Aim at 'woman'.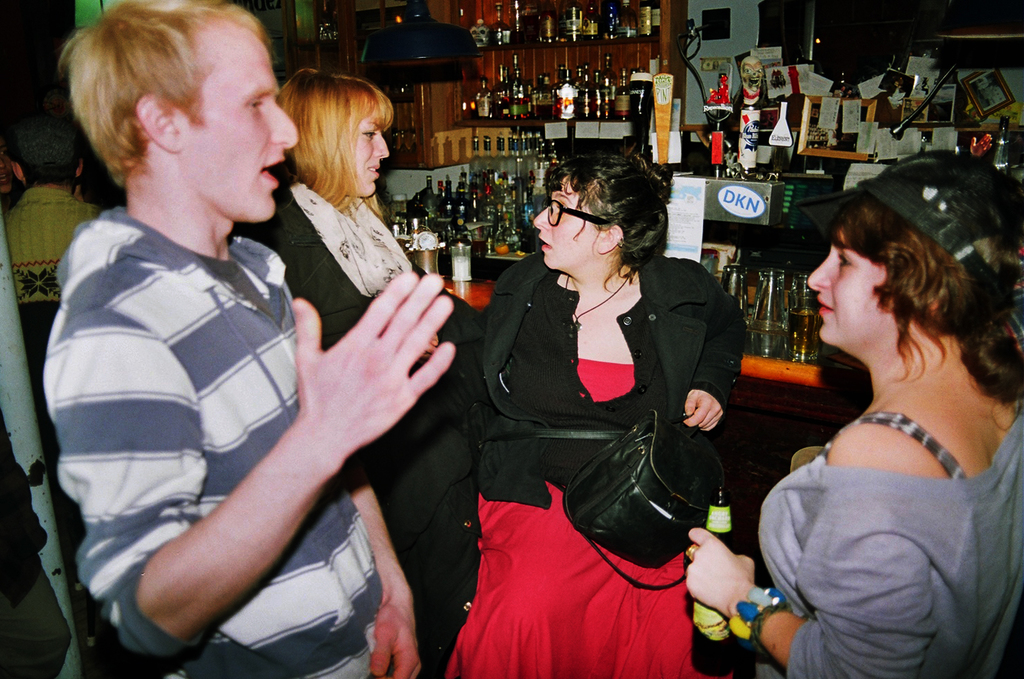
Aimed at pyautogui.locateOnScreen(236, 68, 481, 678).
